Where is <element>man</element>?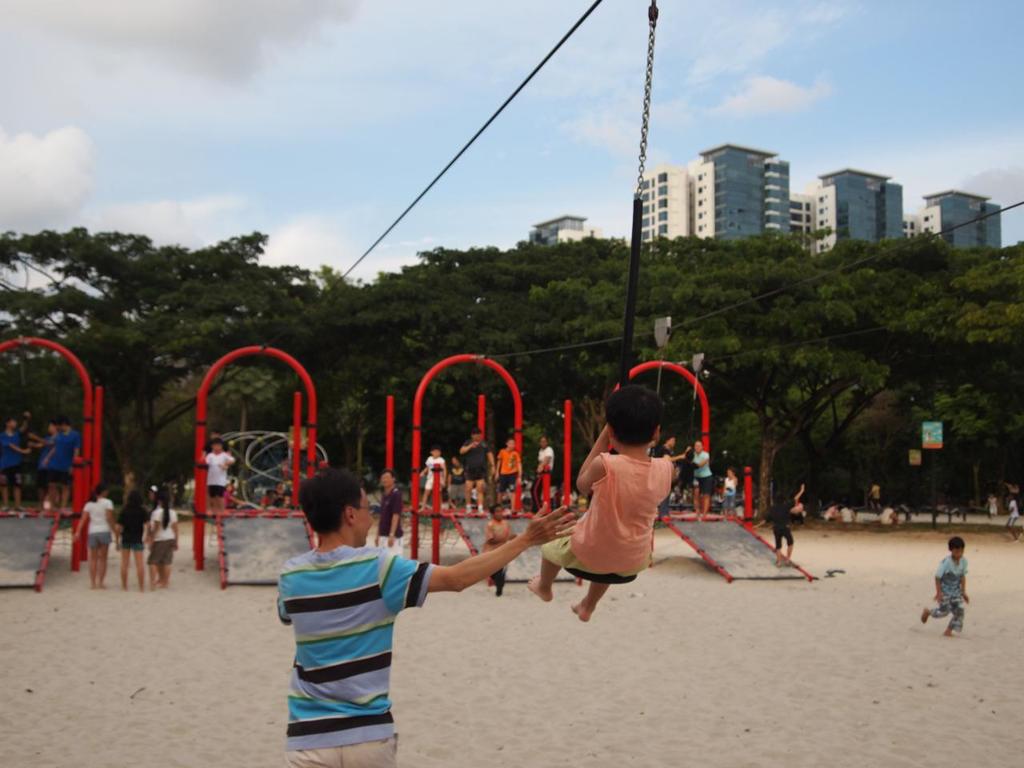
rect(523, 433, 561, 510).
